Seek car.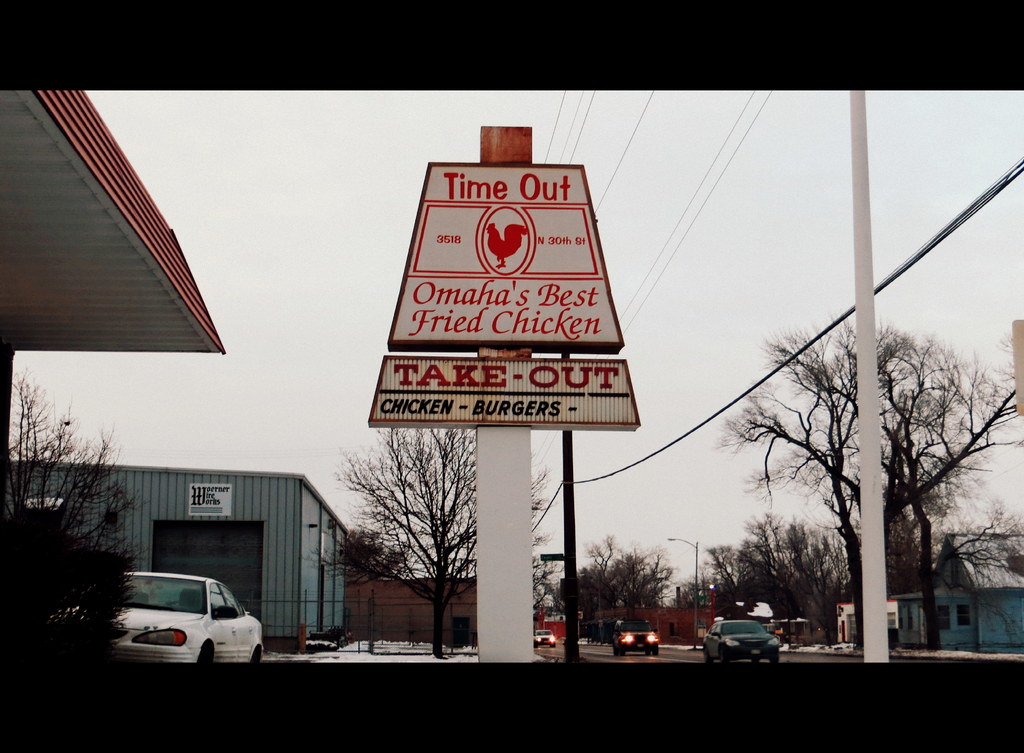
{"left": 706, "top": 614, "right": 788, "bottom": 665}.
